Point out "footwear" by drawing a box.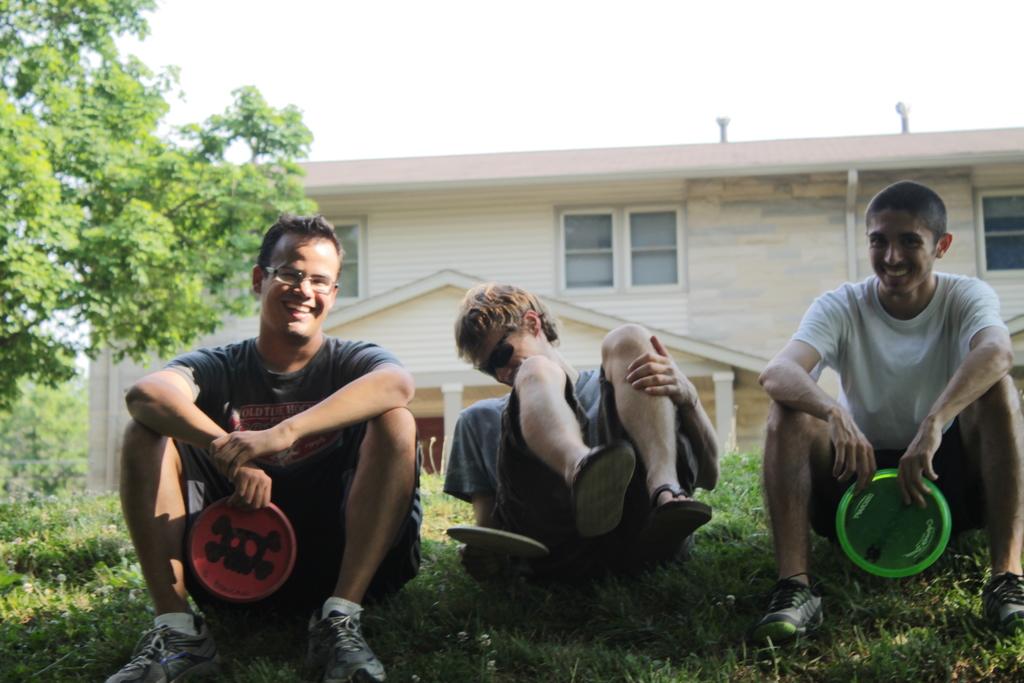
[x1=106, y1=615, x2=223, y2=682].
